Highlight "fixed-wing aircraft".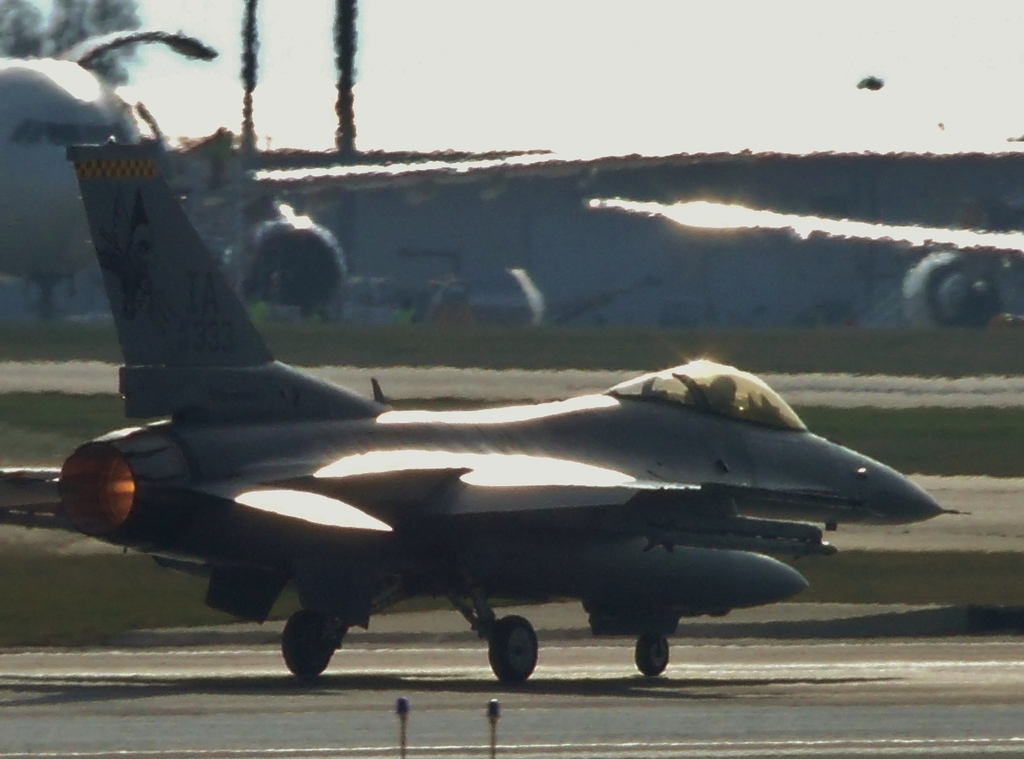
Highlighted region: Rect(0, 21, 545, 317).
